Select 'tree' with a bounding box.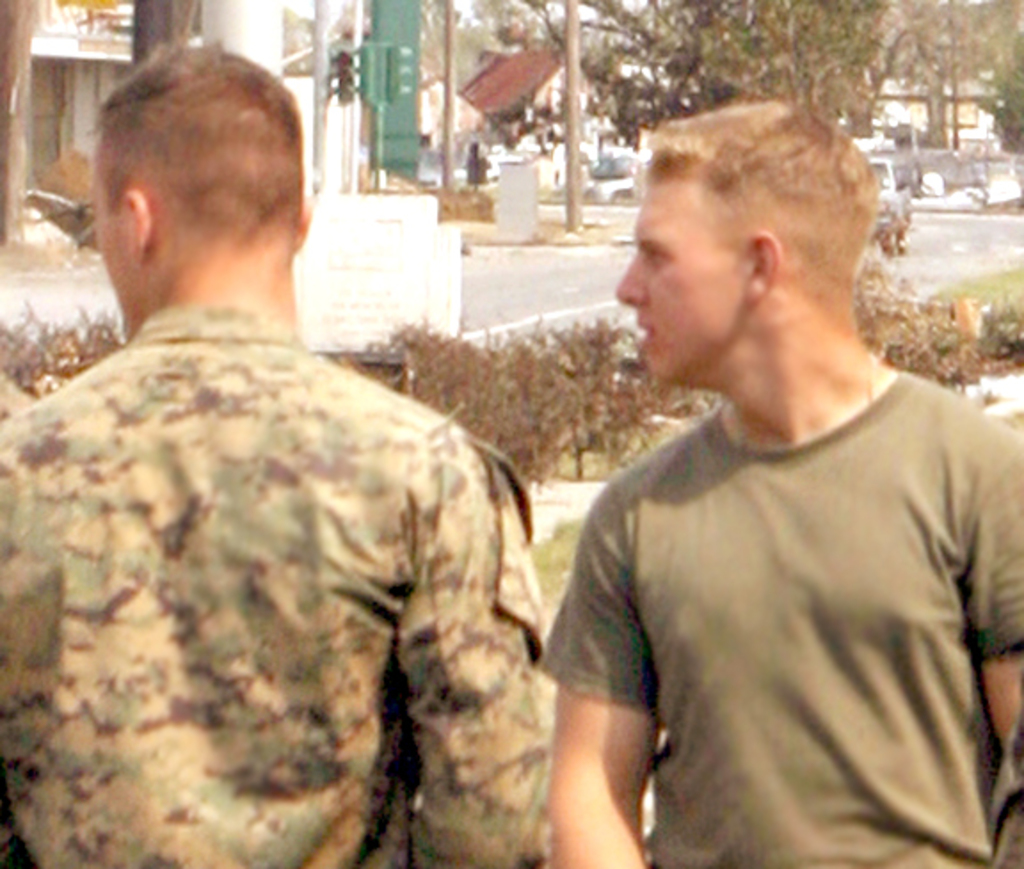
(left=876, top=0, right=1010, bottom=176).
